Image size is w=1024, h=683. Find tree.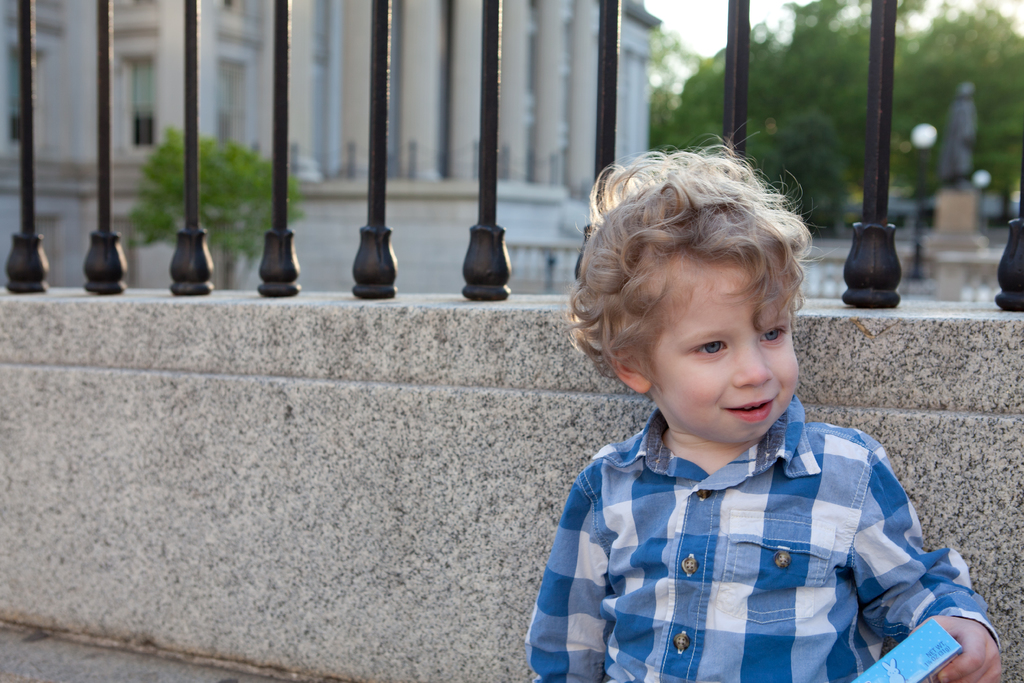
box(127, 120, 308, 292).
